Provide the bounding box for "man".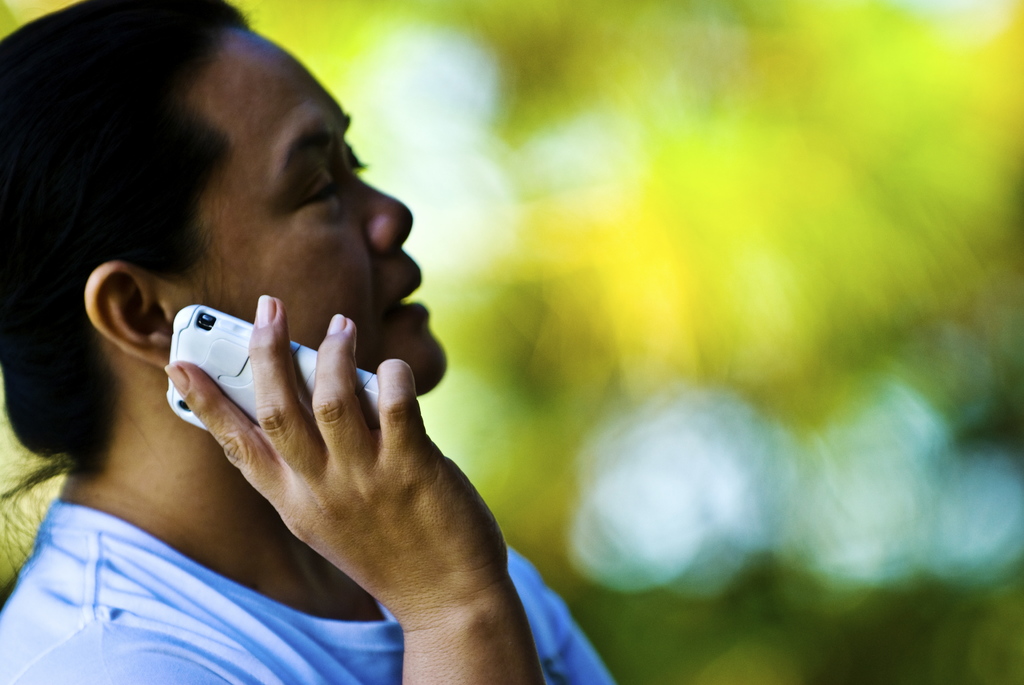
l=1, t=0, r=620, b=684.
